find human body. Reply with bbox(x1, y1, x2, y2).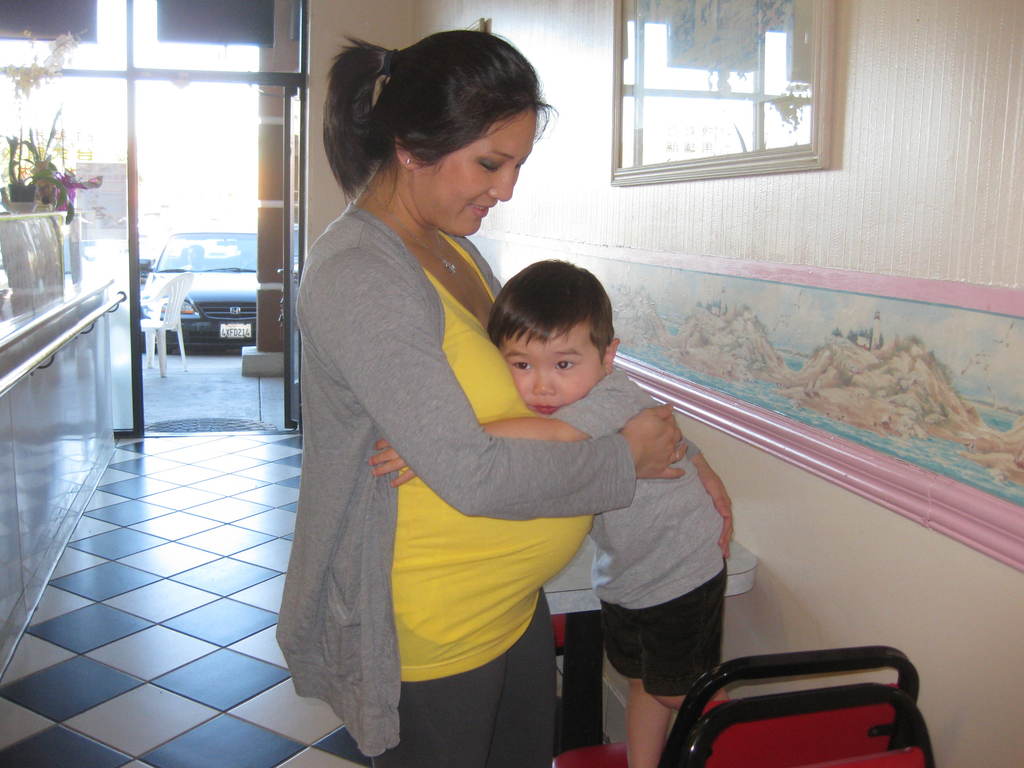
bbox(376, 257, 728, 763).
